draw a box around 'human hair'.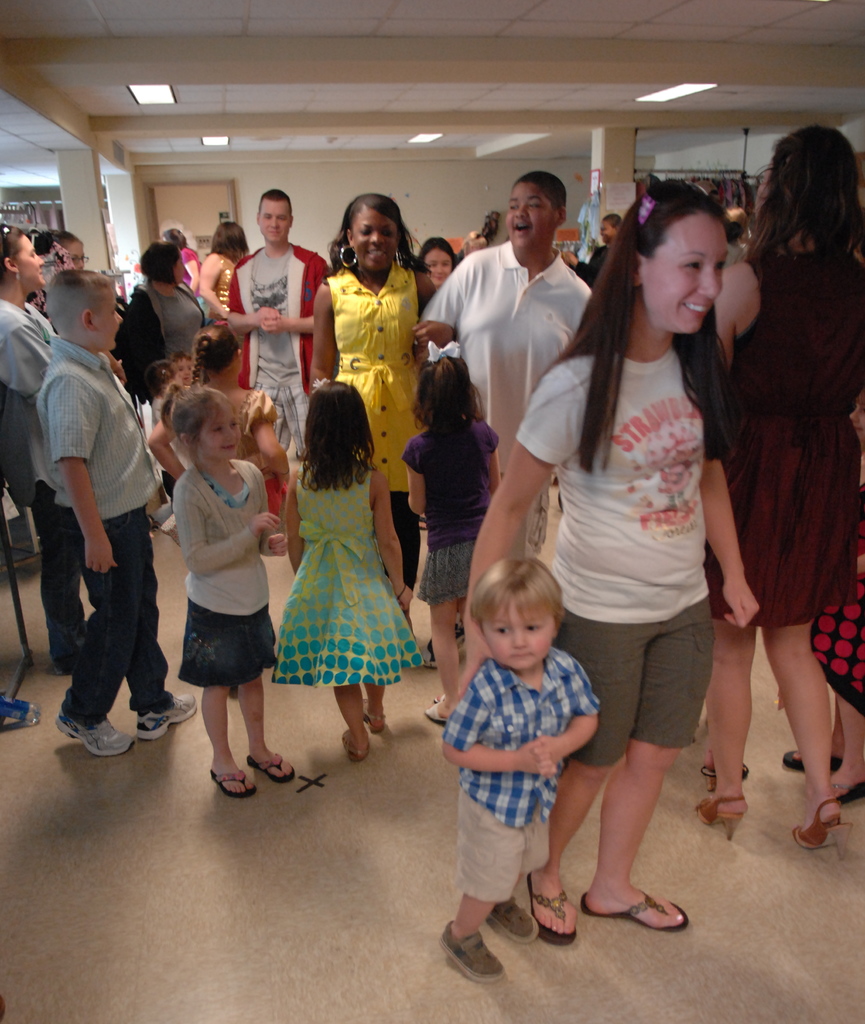
region(192, 323, 241, 372).
